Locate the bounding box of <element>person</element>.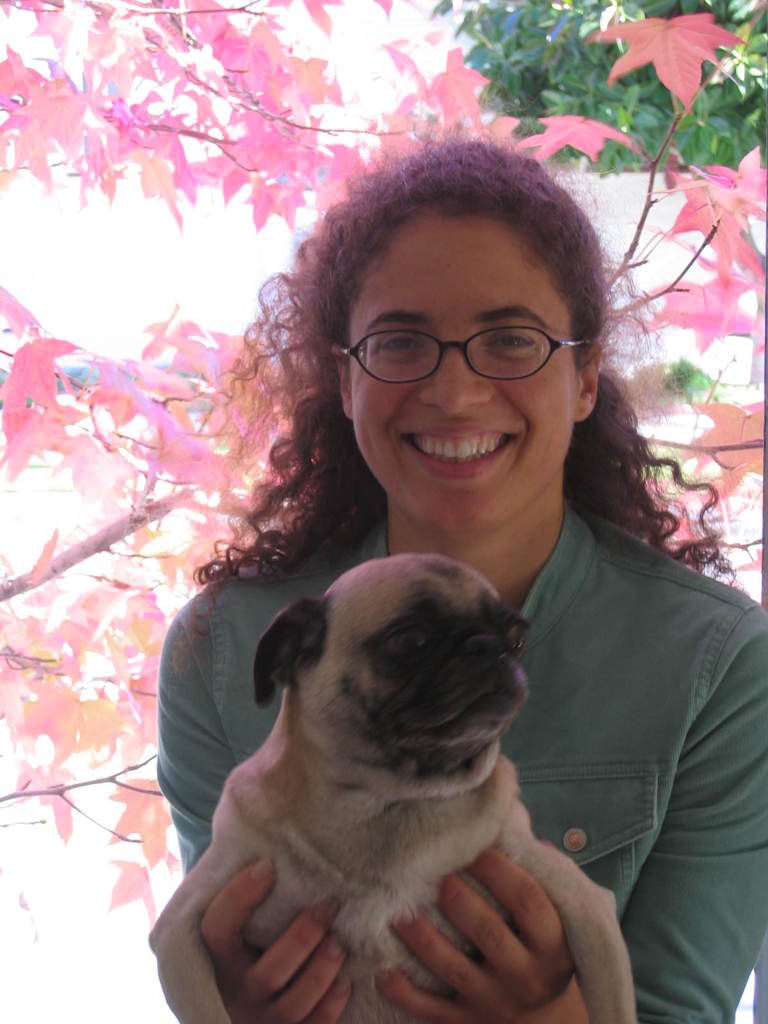
Bounding box: pyautogui.locateOnScreen(158, 171, 717, 991).
